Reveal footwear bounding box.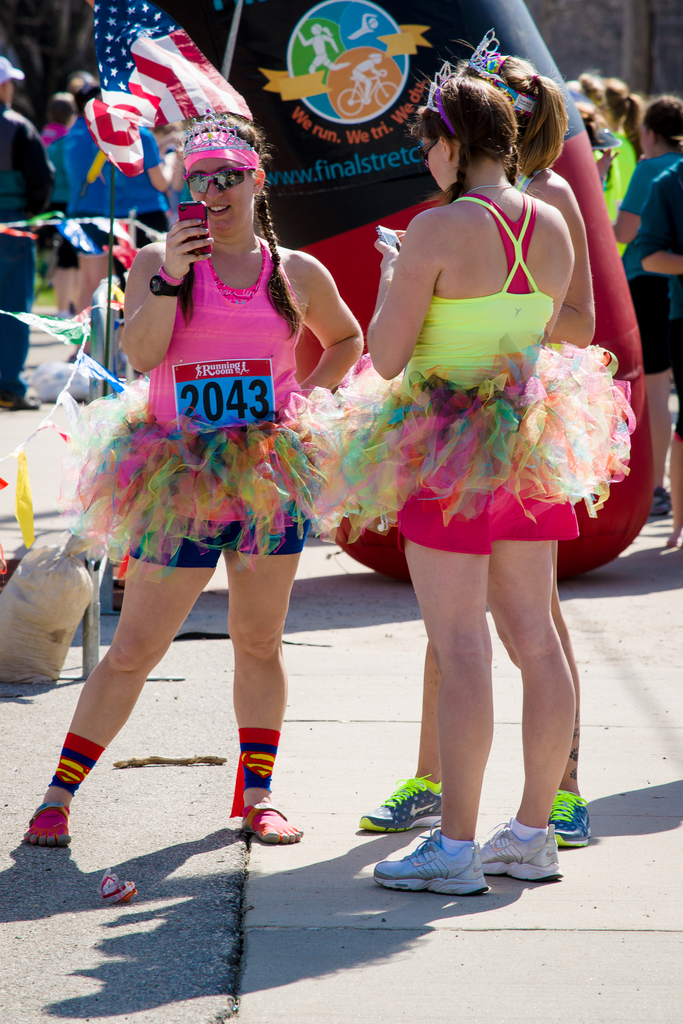
Revealed: {"left": 239, "top": 793, "right": 302, "bottom": 849}.
